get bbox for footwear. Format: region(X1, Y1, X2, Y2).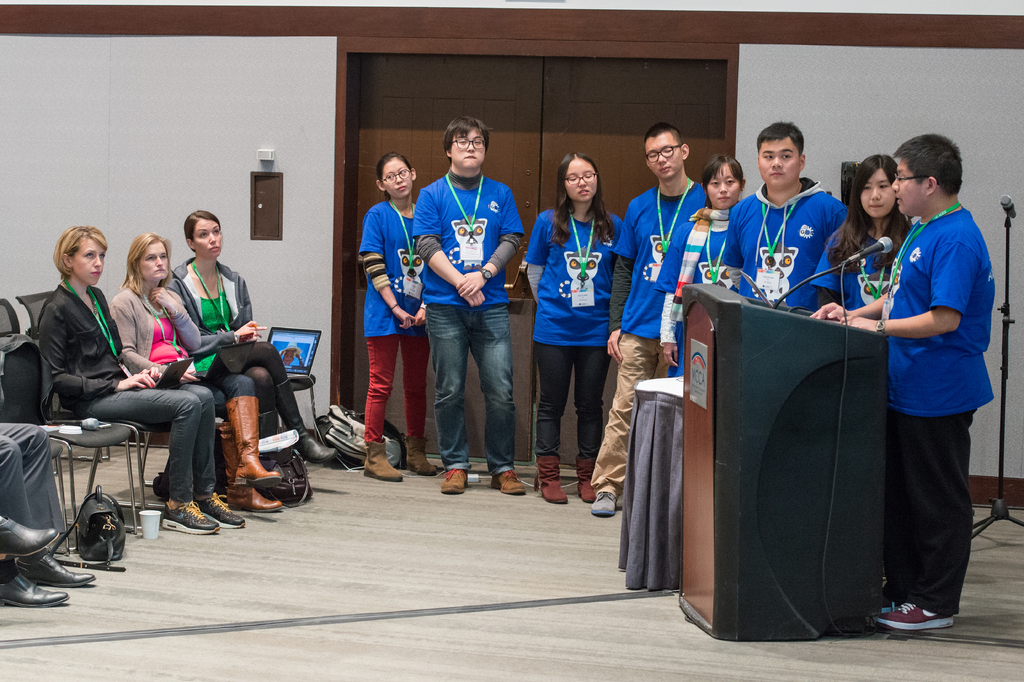
region(198, 489, 246, 528).
